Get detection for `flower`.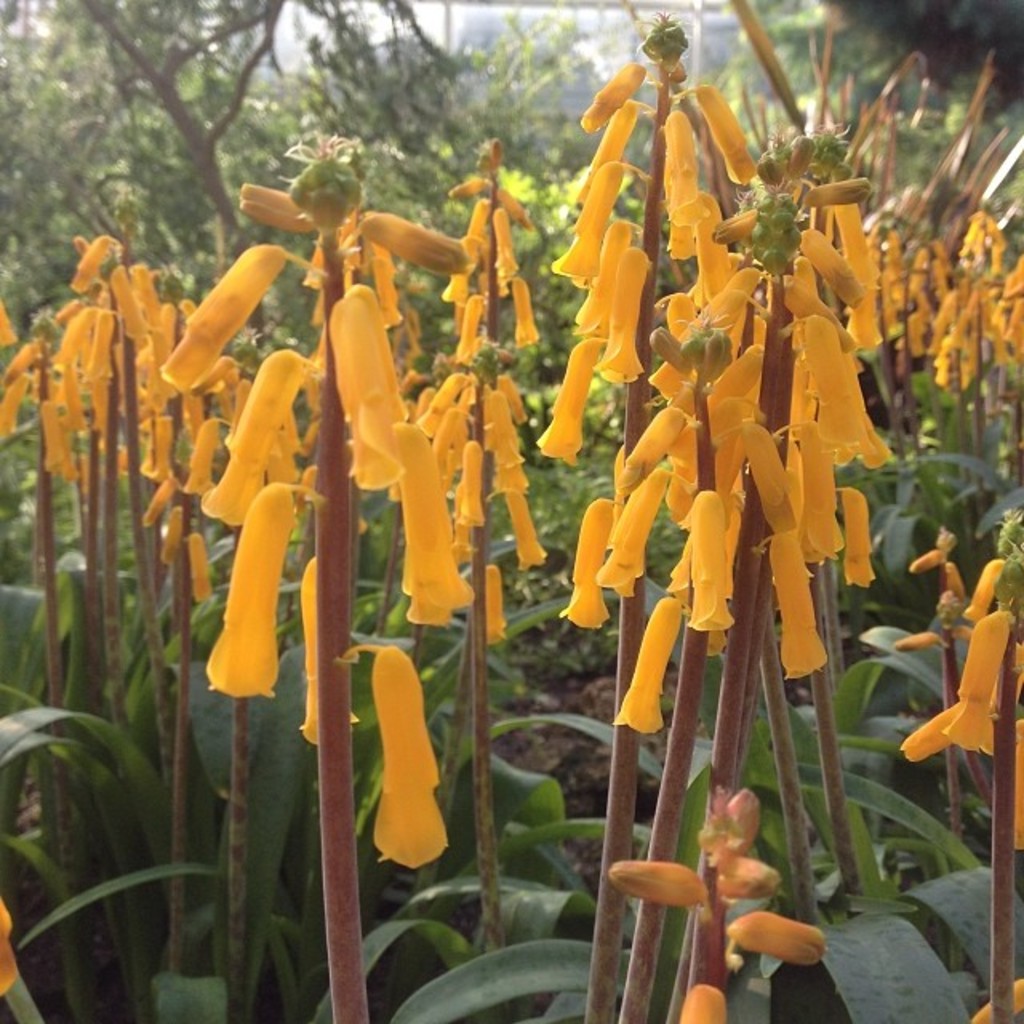
Detection: (288, 557, 349, 754).
